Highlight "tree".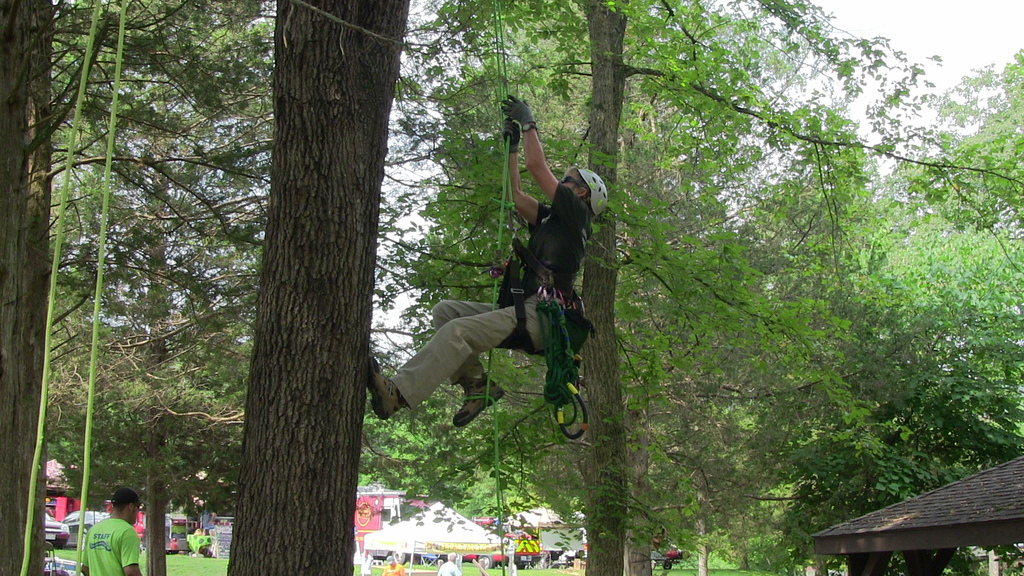
Highlighted region: [x1=225, y1=0, x2=409, y2=575].
